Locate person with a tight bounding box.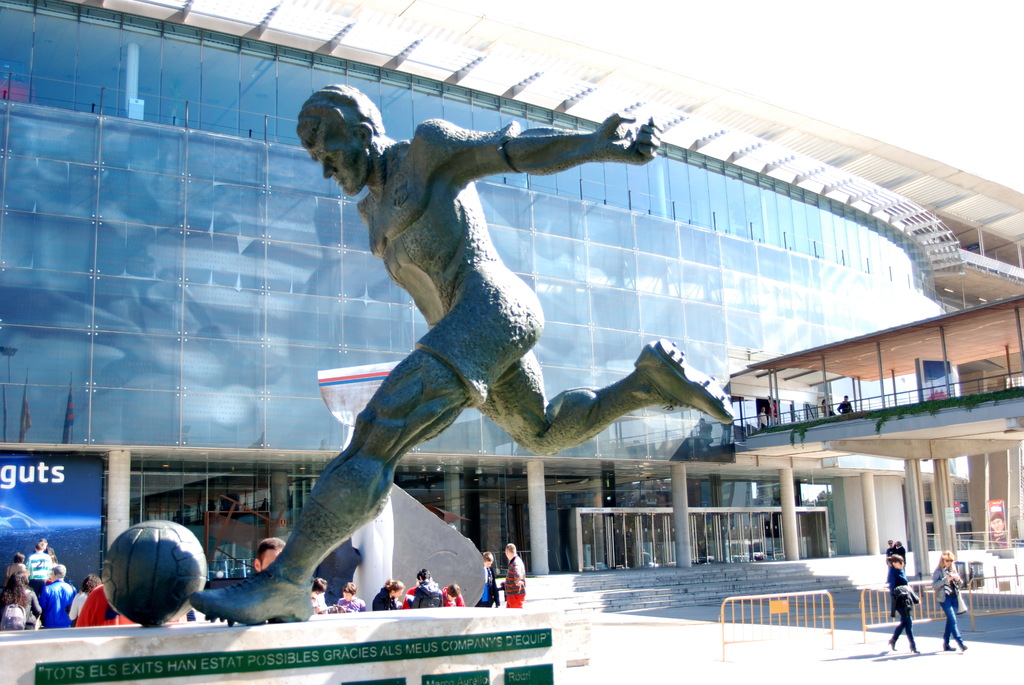
934/553/969/652.
